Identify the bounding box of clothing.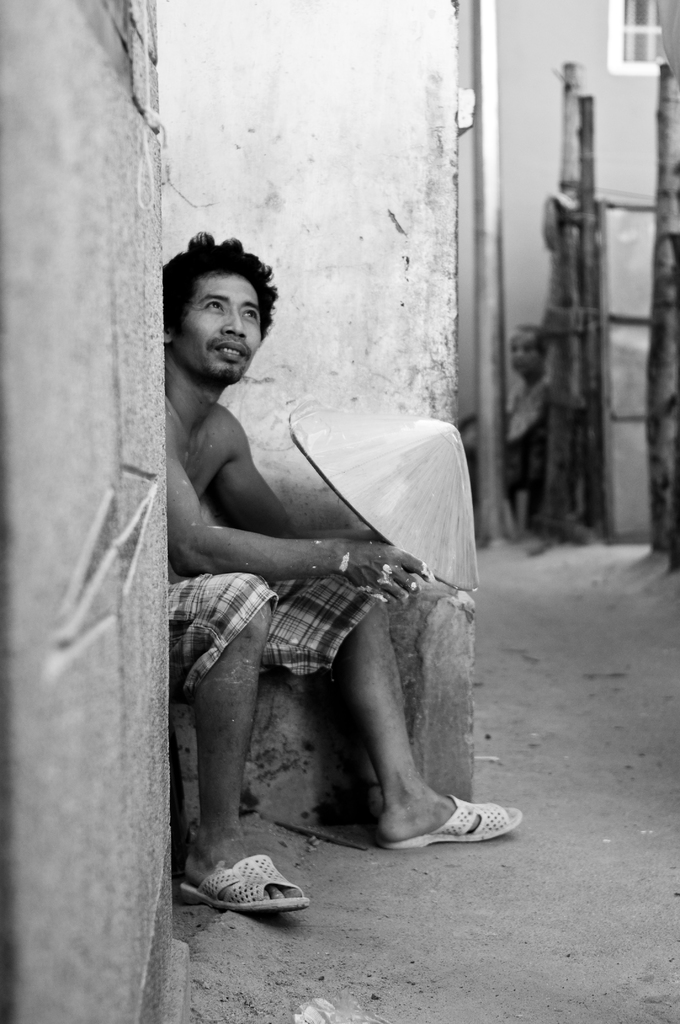
151:570:376:690.
